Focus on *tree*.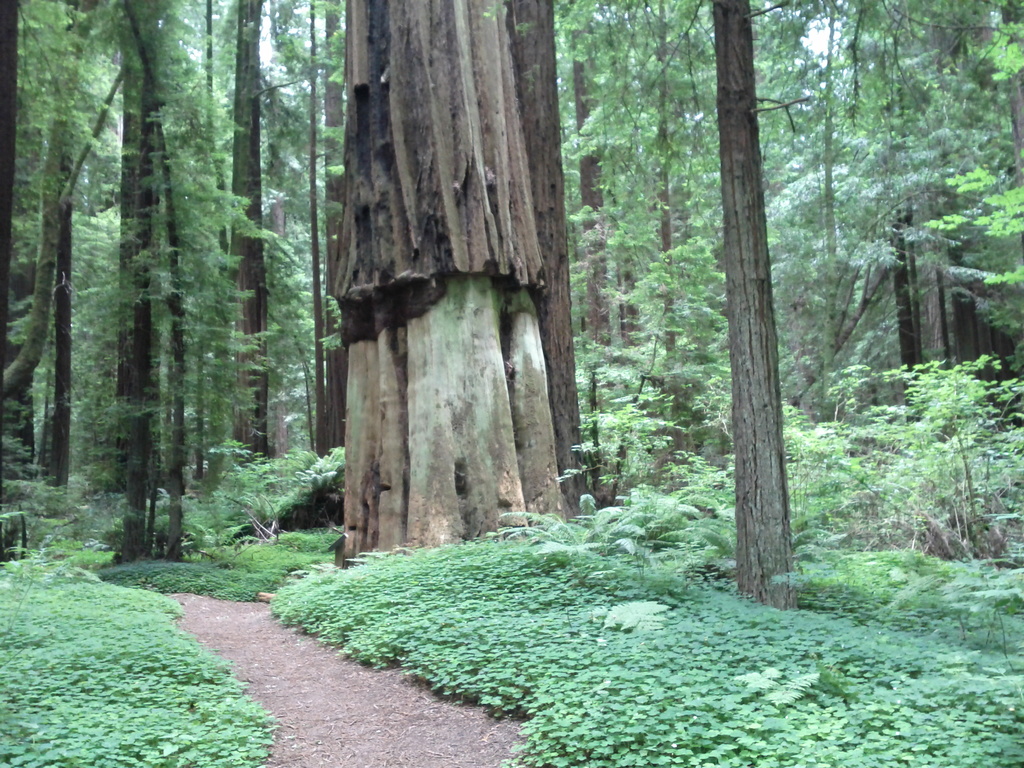
Focused at bbox=[556, 0, 1023, 616].
